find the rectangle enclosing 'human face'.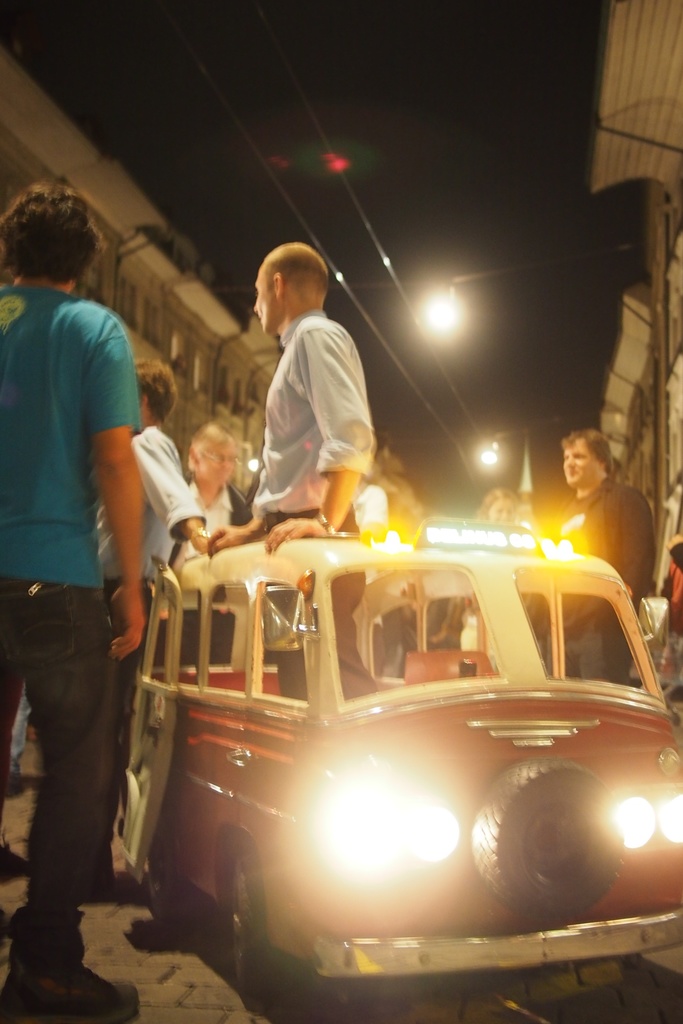
locate(179, 426, 240, 491).
